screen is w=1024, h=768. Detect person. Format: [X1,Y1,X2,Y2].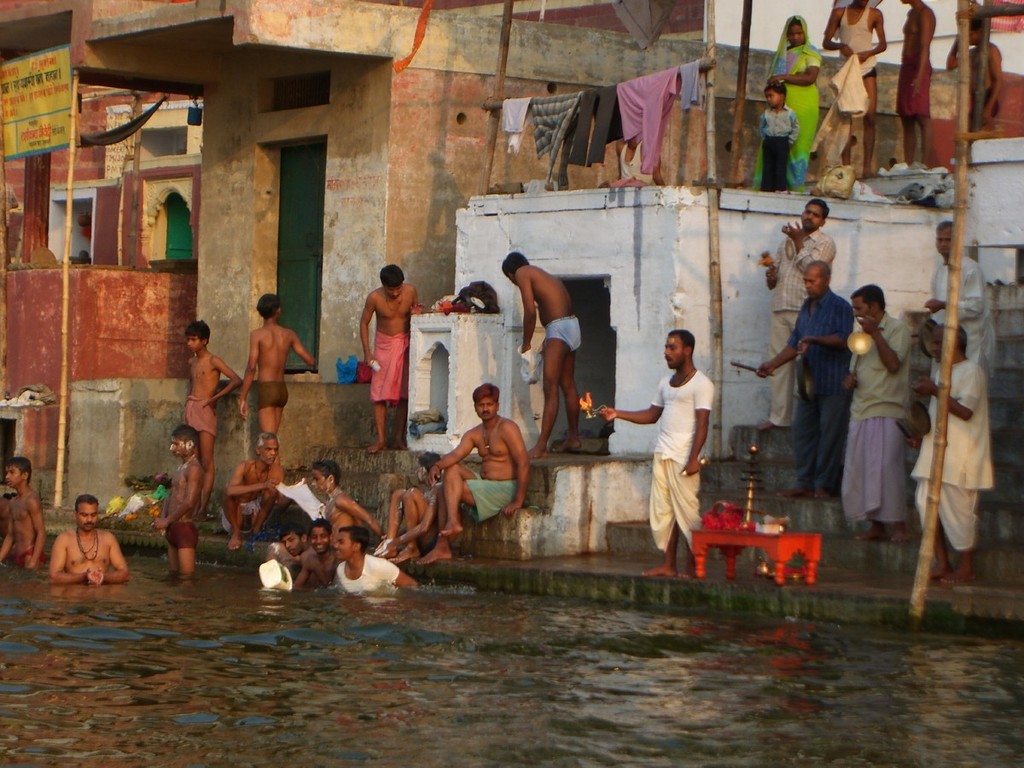
[923,209,990,389].
